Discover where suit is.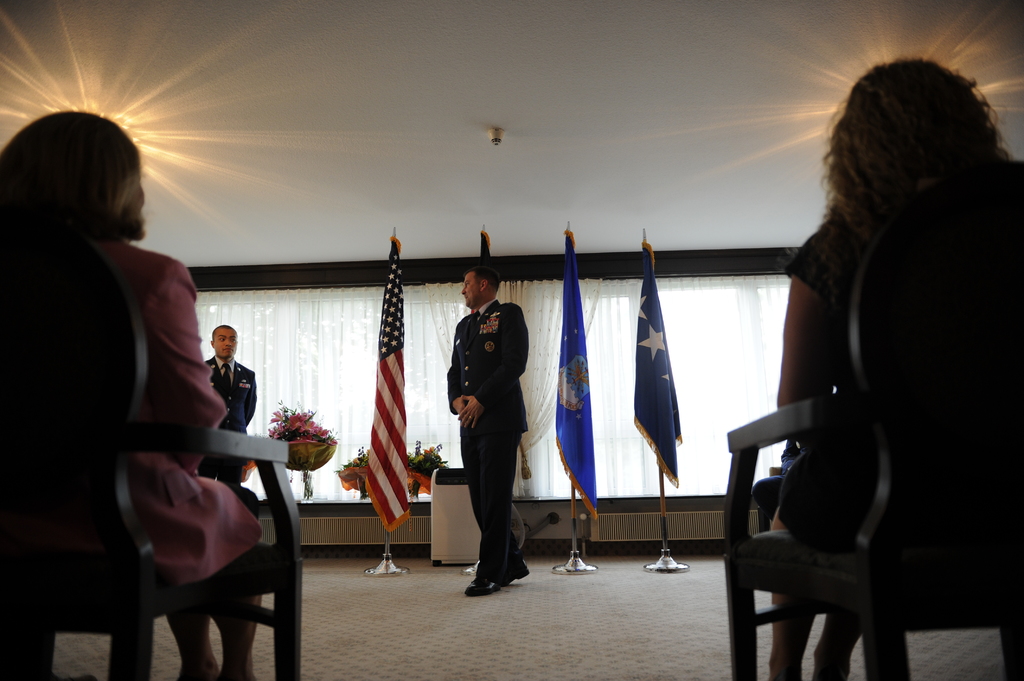
Discovered at box=[205, 354, 255, 483].
